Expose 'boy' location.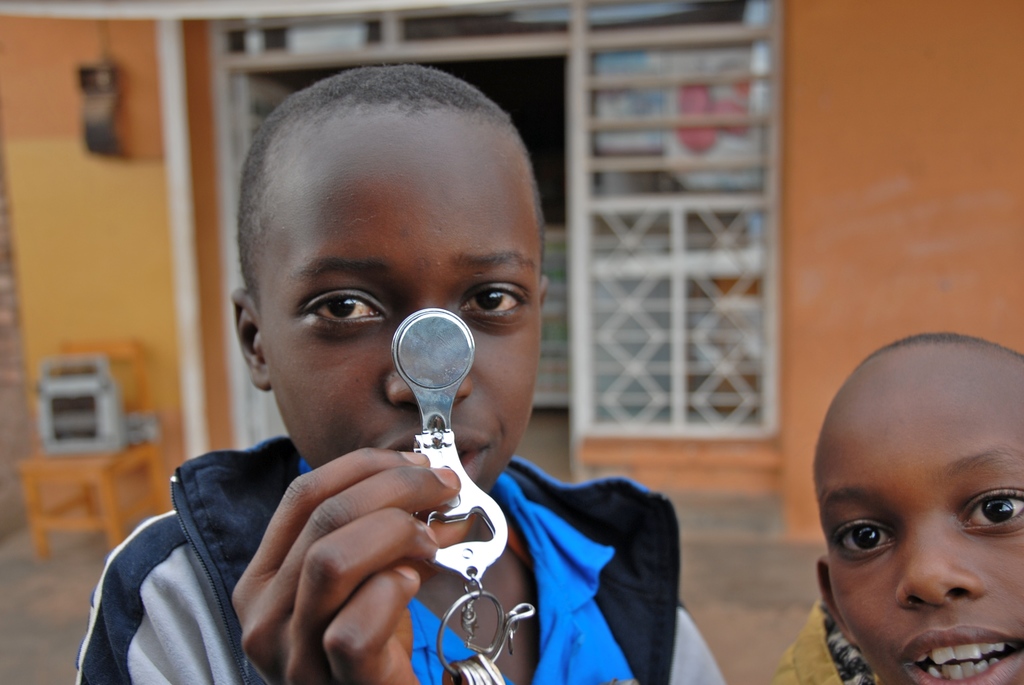
Exposed at (x1=108, y1=59, x2=662, y2=684).
